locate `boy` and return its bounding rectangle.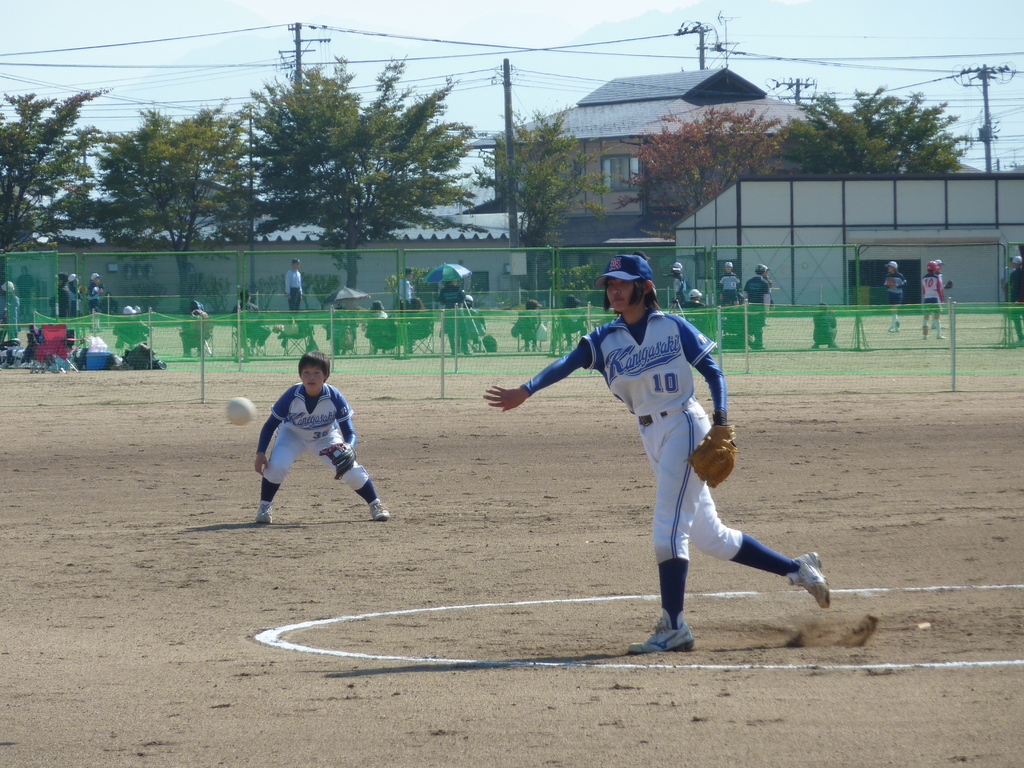
bbox(115, 303, 154, 348).
